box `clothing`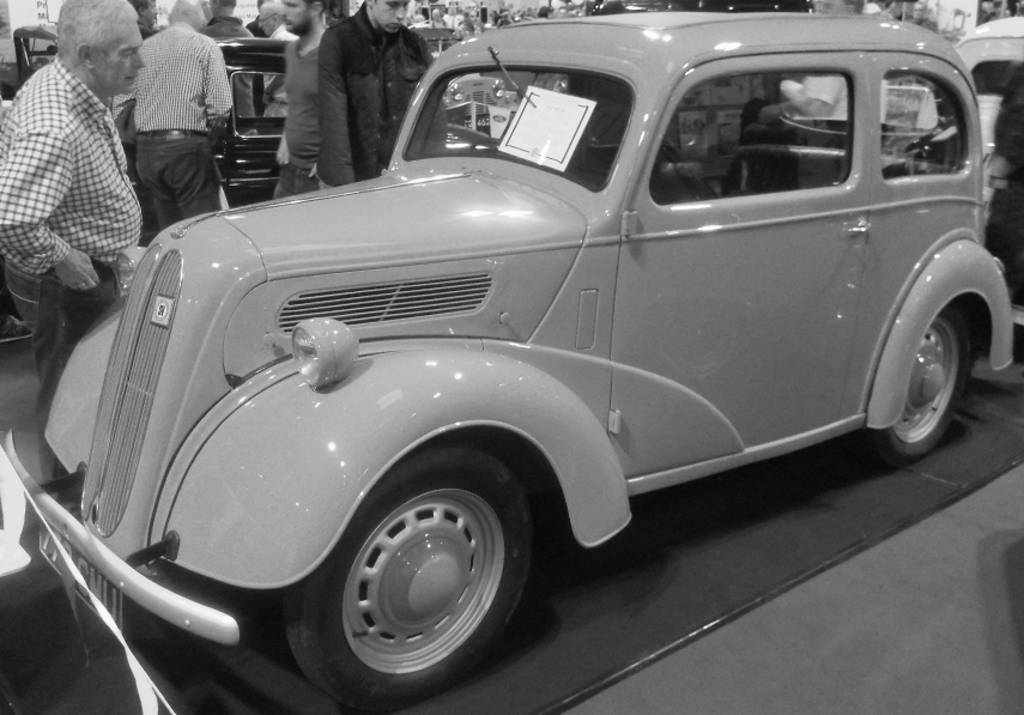
x1=273, y1=26, x2=299, y2=40
